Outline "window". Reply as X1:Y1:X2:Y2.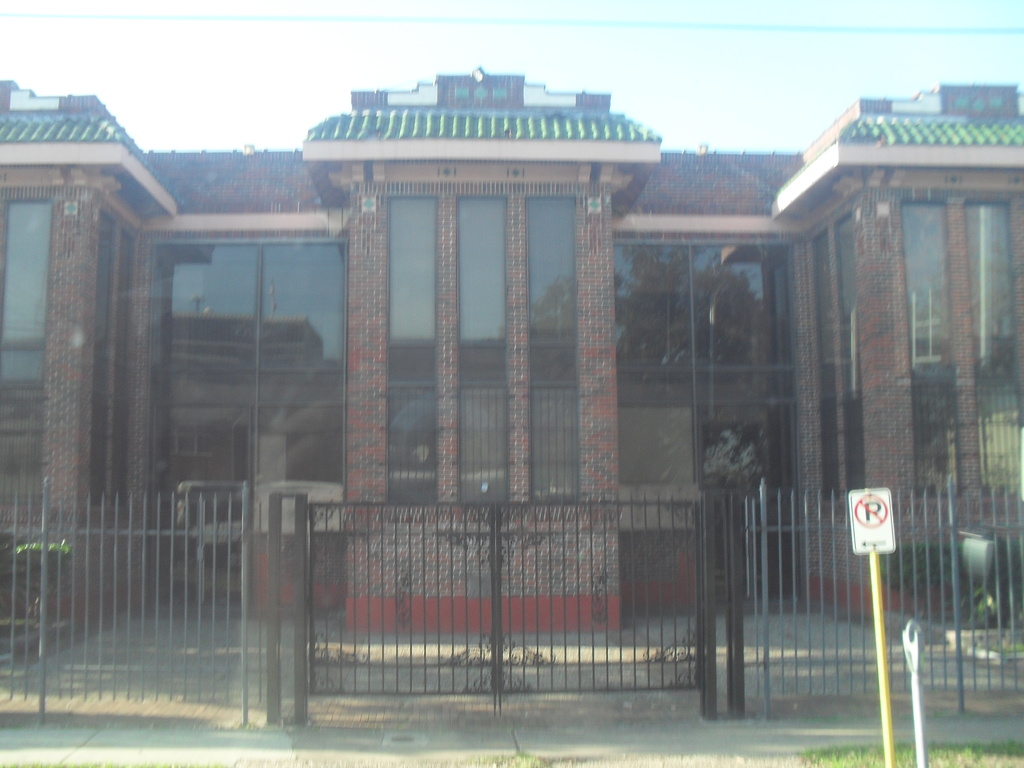
609:232:801:596.
